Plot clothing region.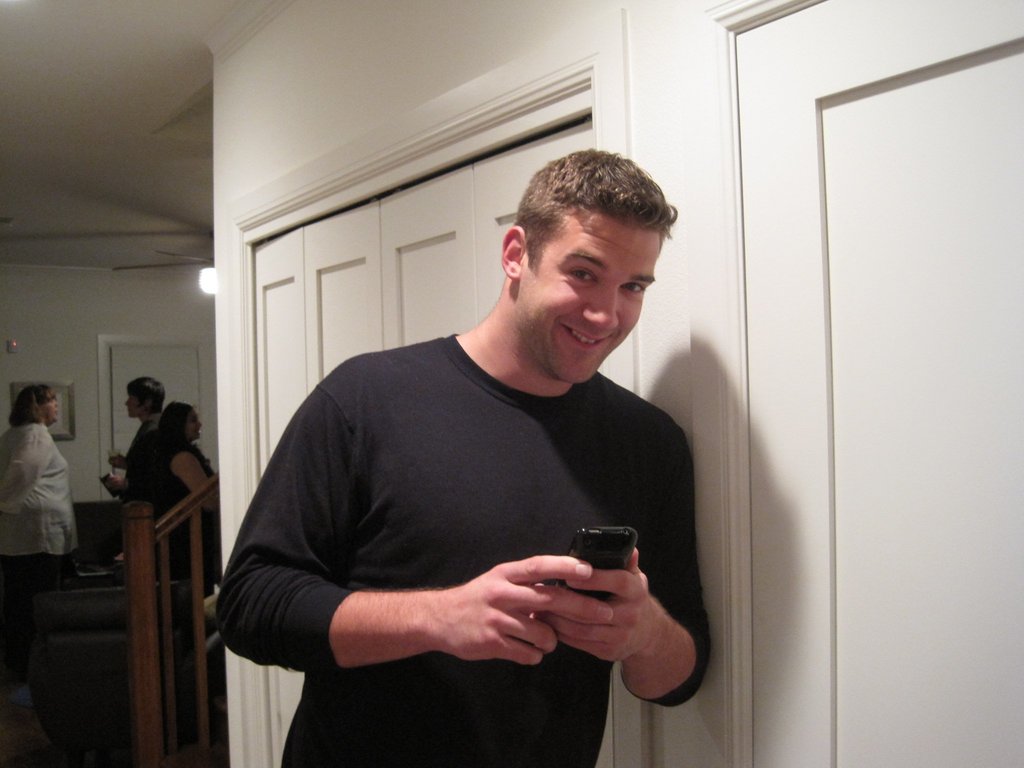
Plotted at <bbox>210, 284, 727, 730</bbox>.
